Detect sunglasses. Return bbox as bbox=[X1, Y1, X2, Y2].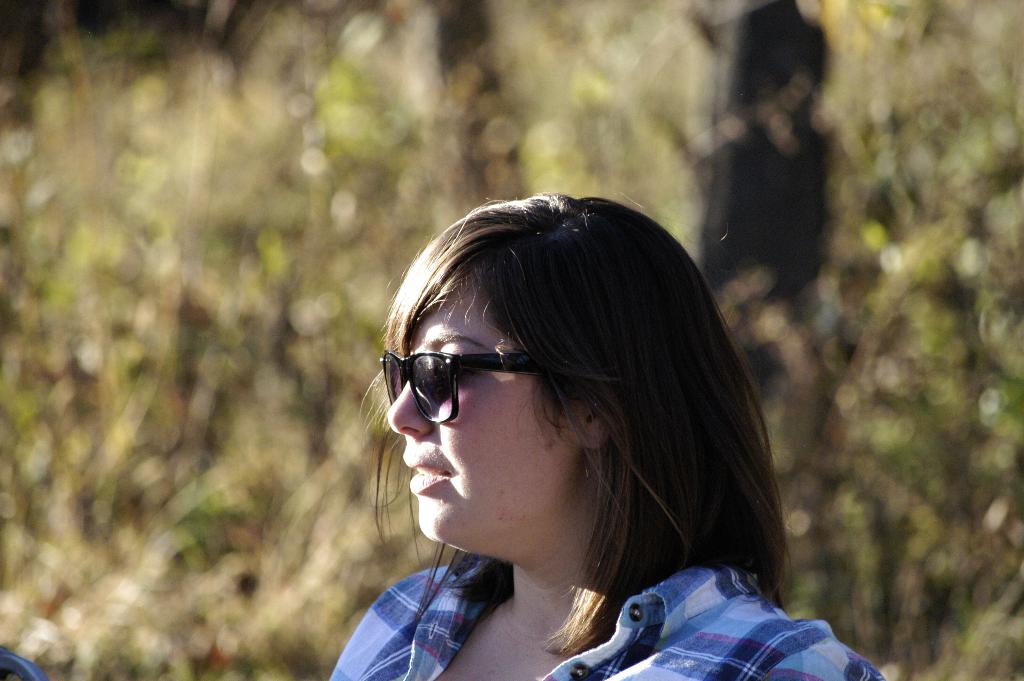
bbox=[383, 352, 541, 425].
